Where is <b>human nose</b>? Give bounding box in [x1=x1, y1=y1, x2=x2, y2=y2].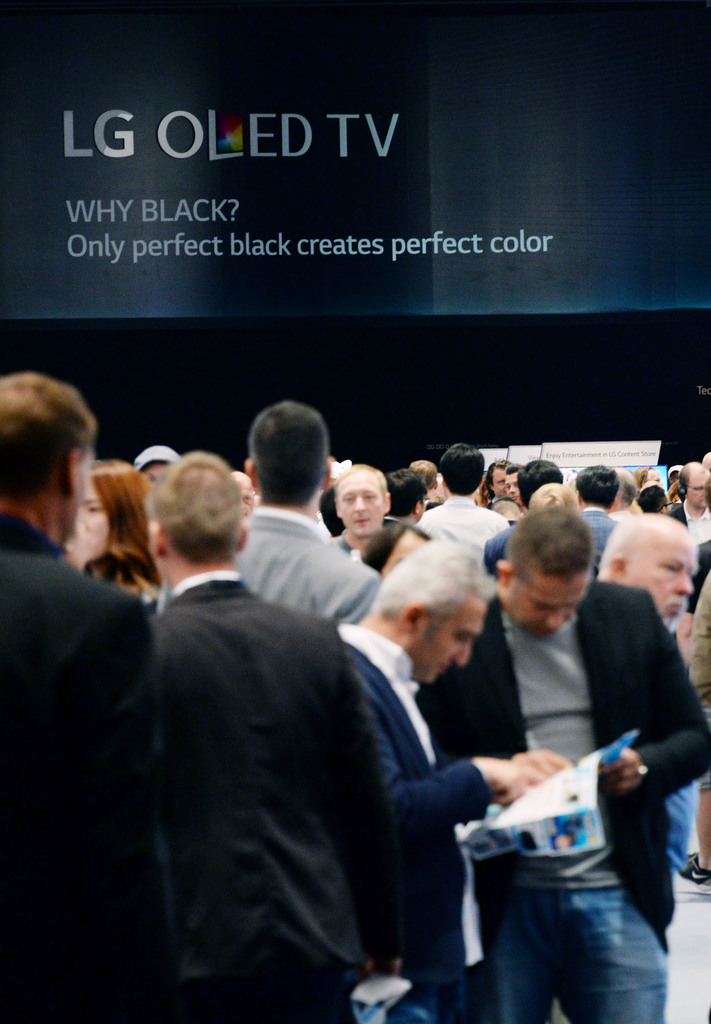
[x1=544, y1=608, x2=566, y2=625].
